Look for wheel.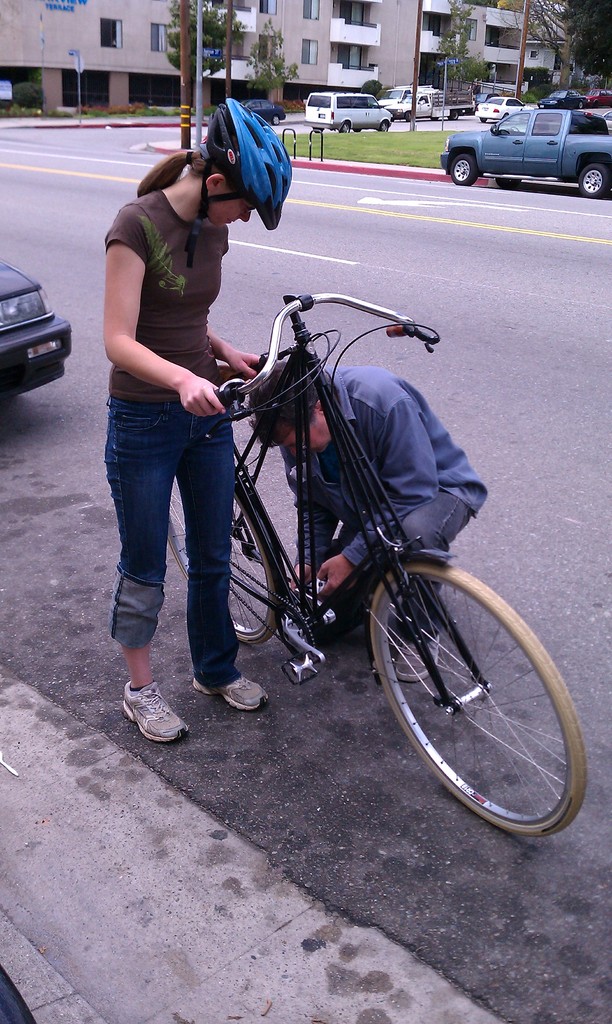
Found: 379,120,389,132.
